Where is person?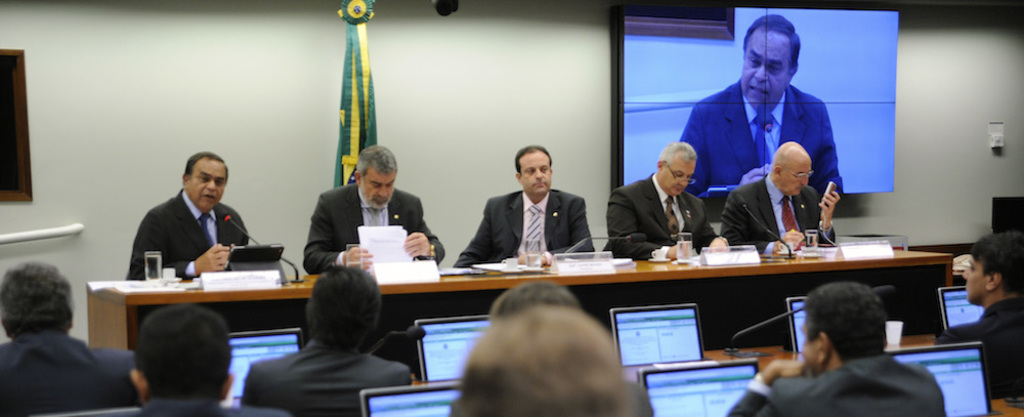
box=[602, 143, 731, 259].
